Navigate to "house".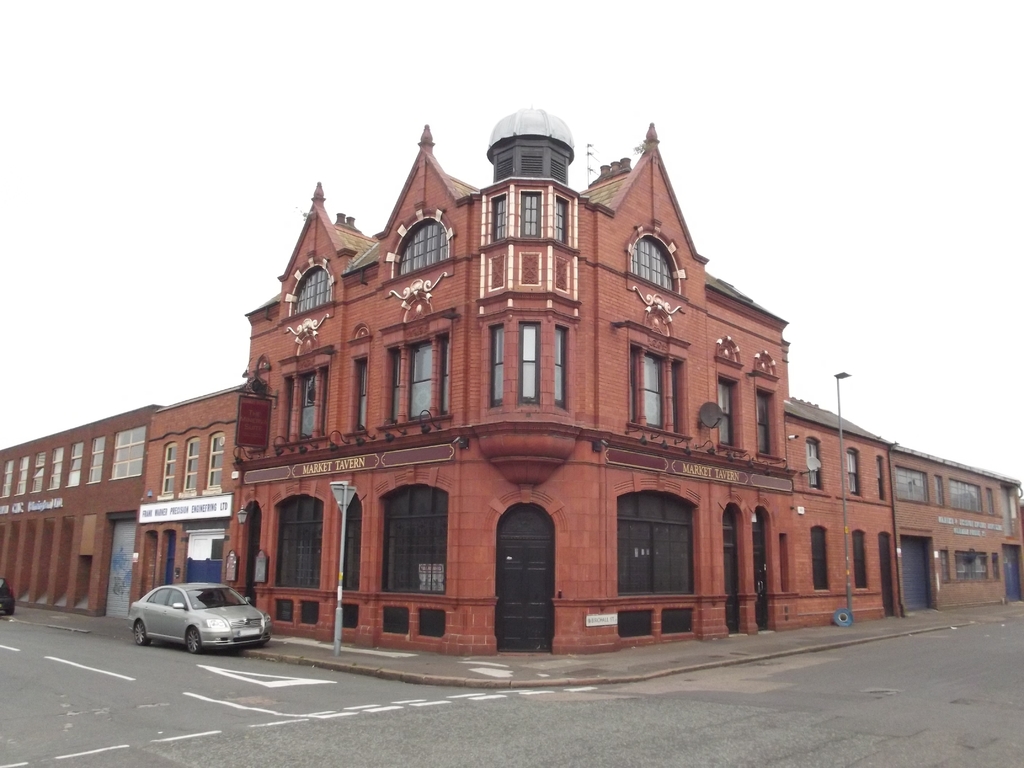
Navigation target: Rect(889, 467, 1023, 617).
